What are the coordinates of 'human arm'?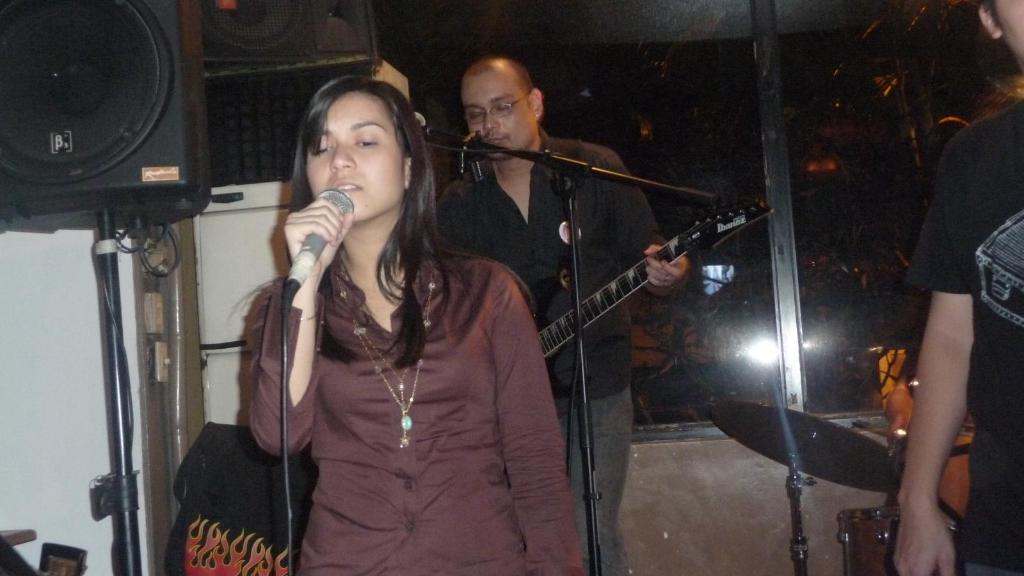
(243, 197, 355, 461).
